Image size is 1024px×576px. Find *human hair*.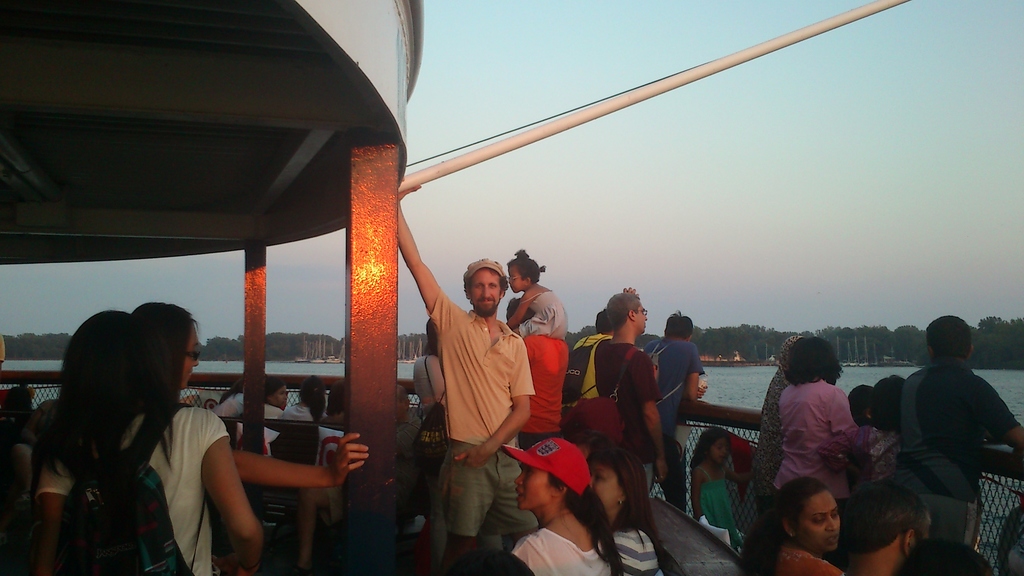
868, 371, 906, 435.
